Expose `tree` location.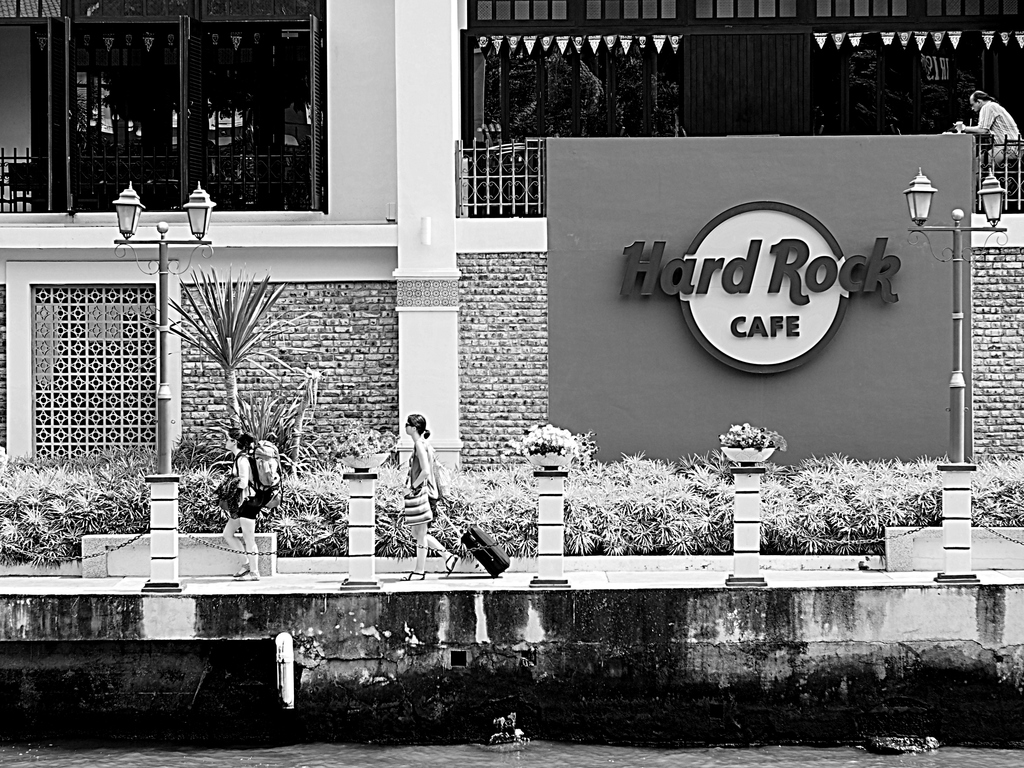
Exposed at box(136, 258, 315, 460).
